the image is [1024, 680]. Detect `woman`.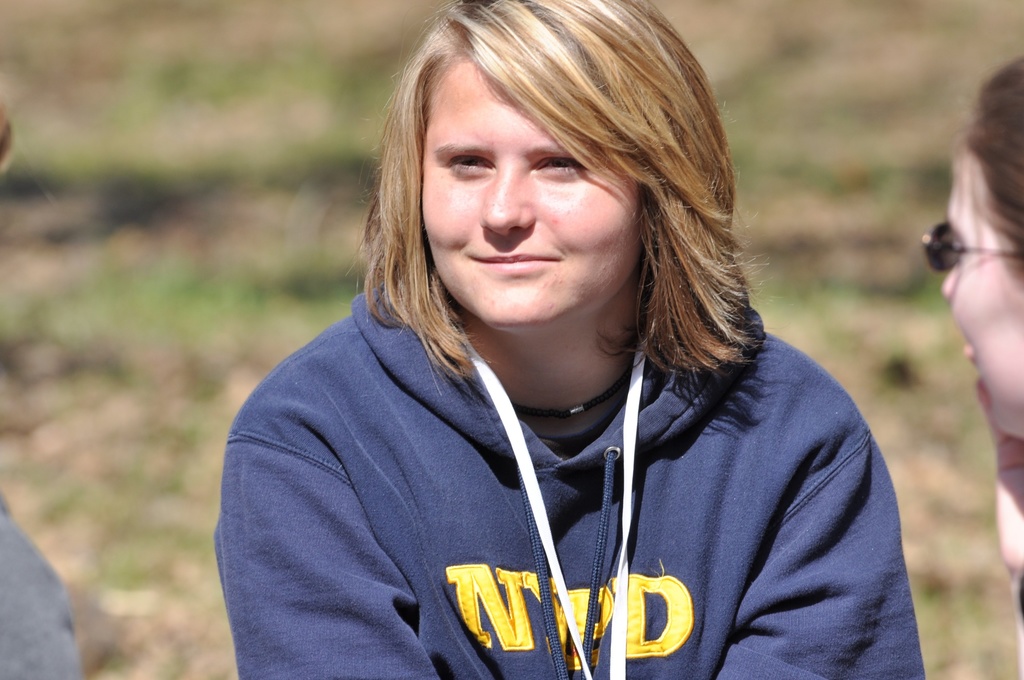
Detection: [941, 54, 1023, 679].
